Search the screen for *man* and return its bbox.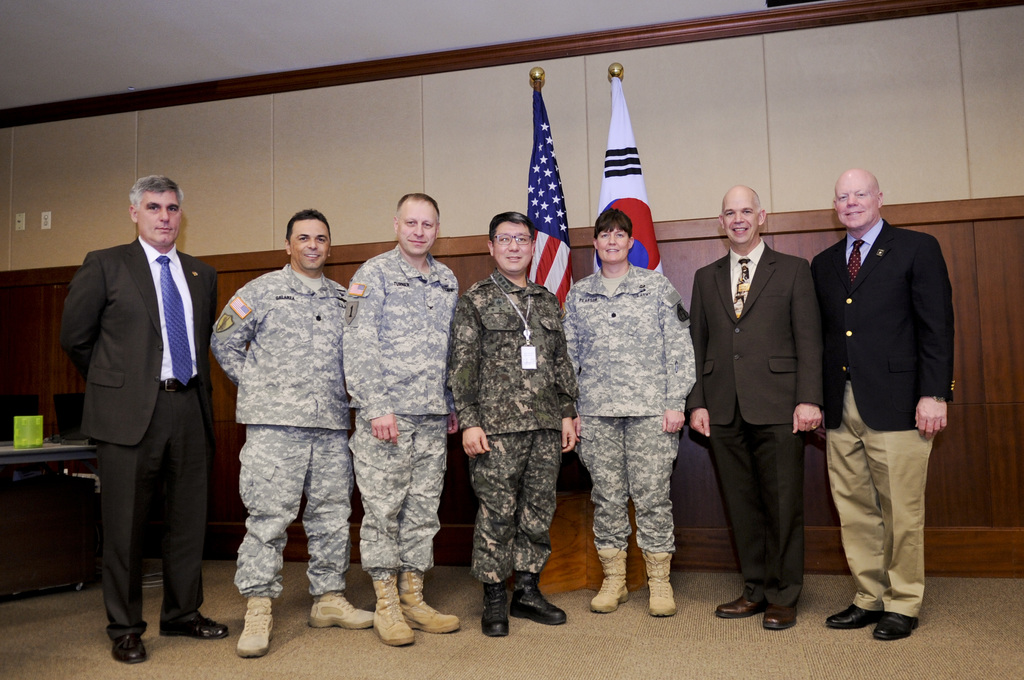
Found: region(810, 136, 954, 633).
